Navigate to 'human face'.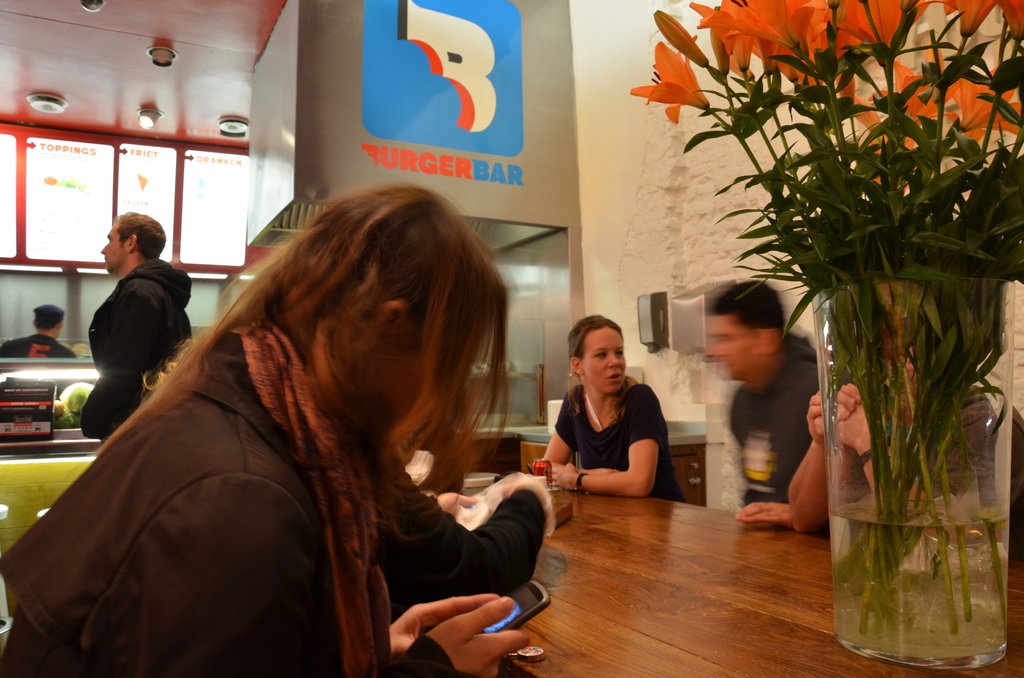
Navigation target: bbox(100, 221, 124, 272).
